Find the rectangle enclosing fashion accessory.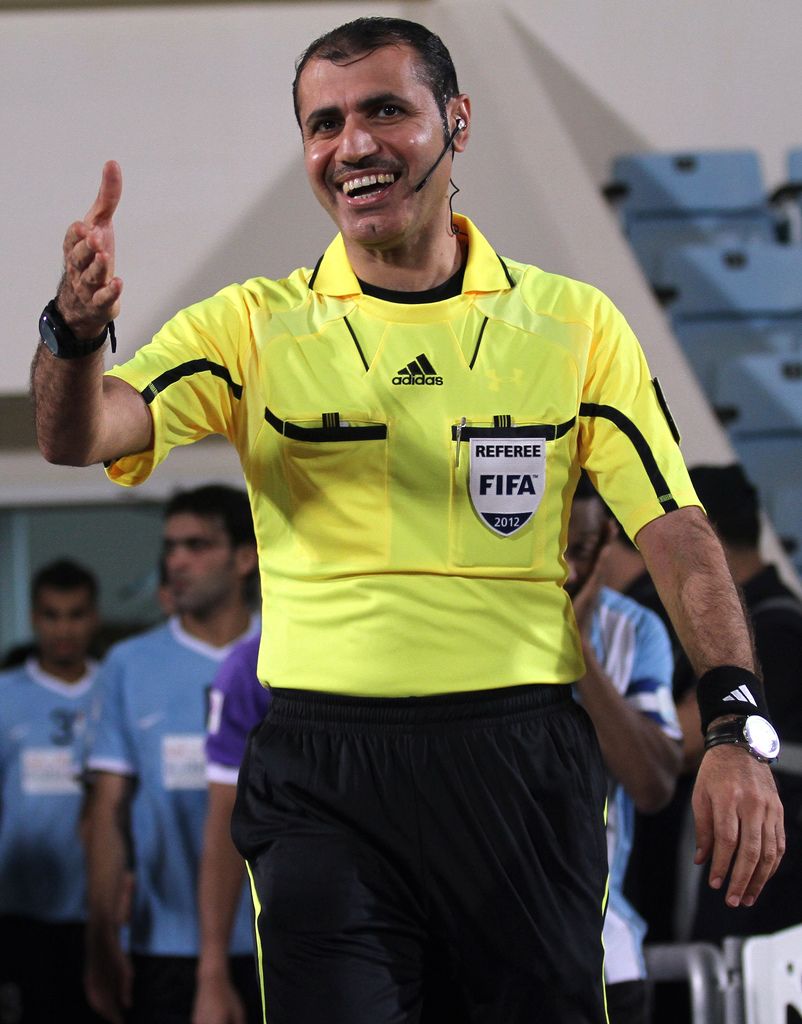
x1=705, y1=707, x2=783, y2=763.
